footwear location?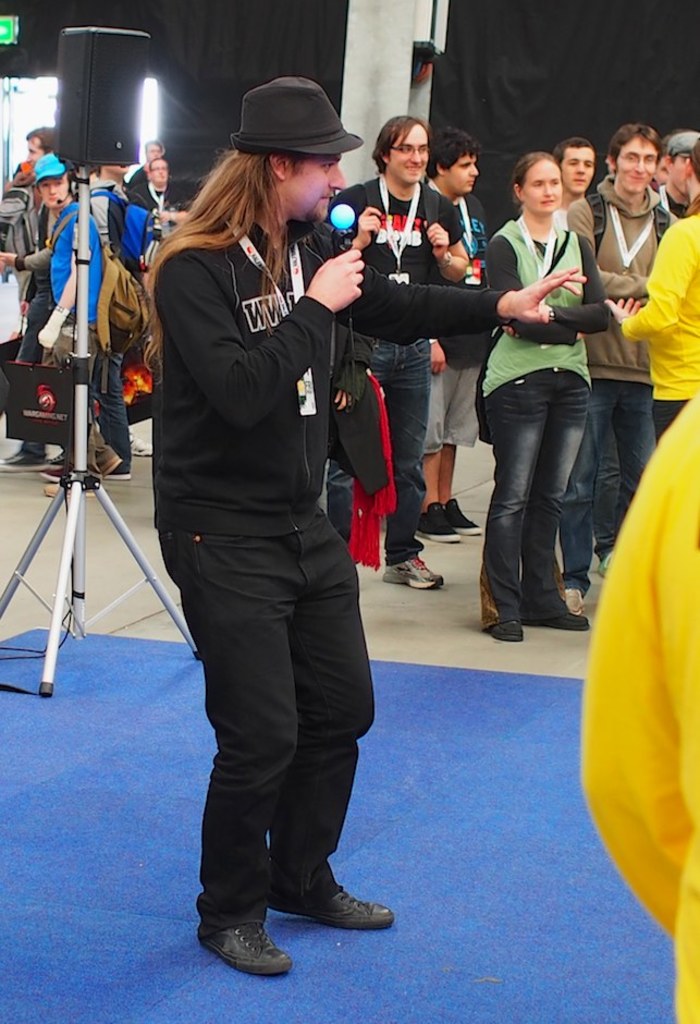
l=261, t=864, r=384, b=941
